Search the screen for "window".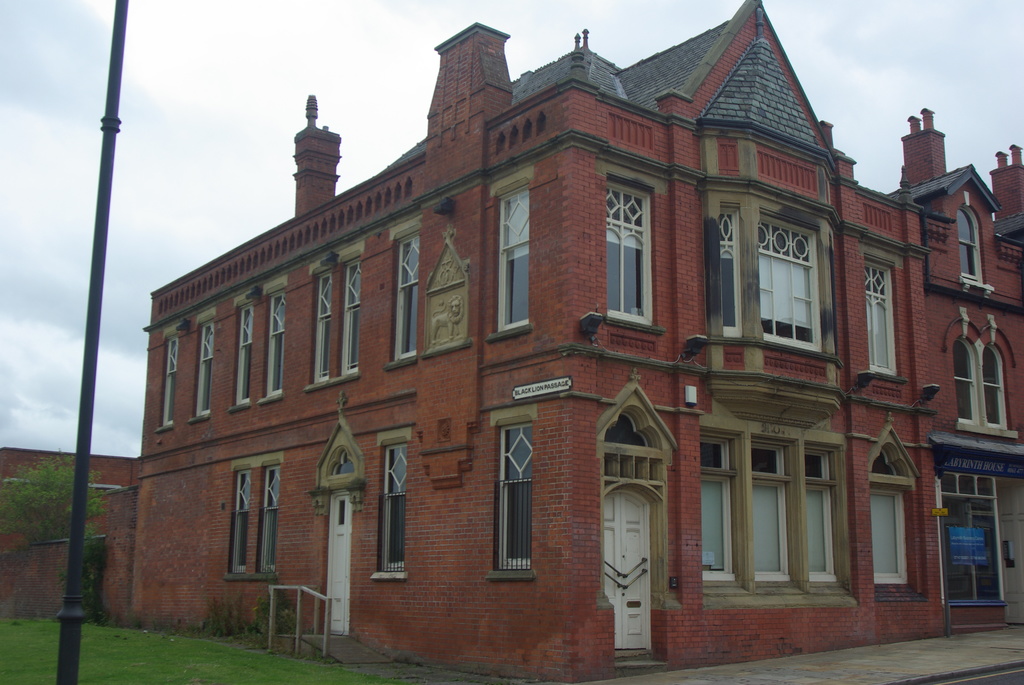
Found at rect(223, 458, 255, 584).
